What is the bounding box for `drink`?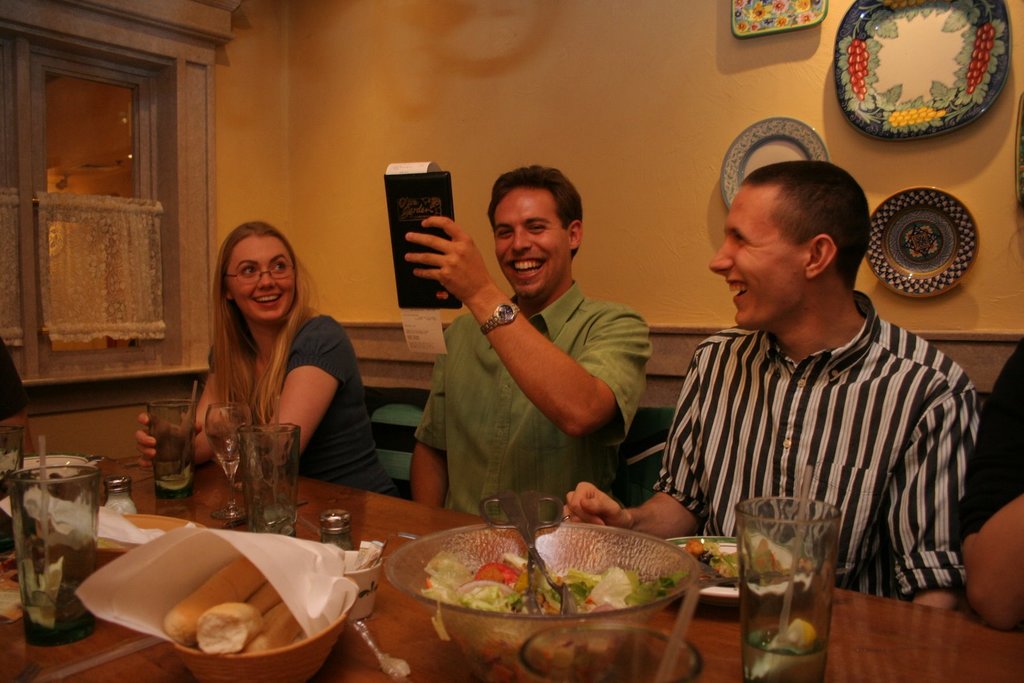
box=[208, 433, 246, 462].
